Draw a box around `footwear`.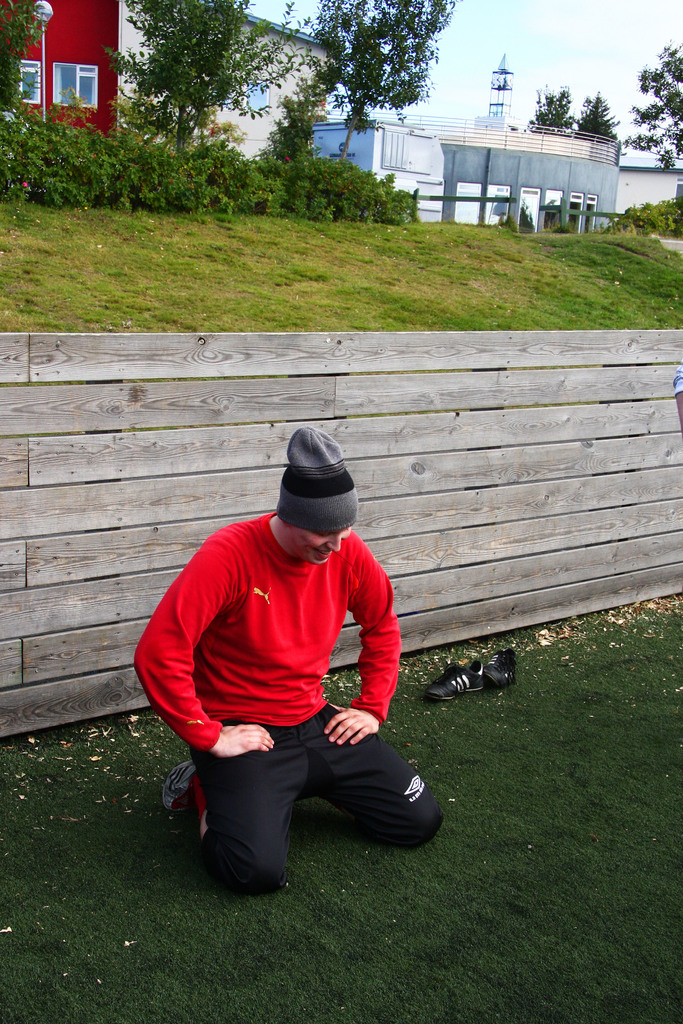
pyautogui.locateOnScreen(416, 660, 495, 703).
